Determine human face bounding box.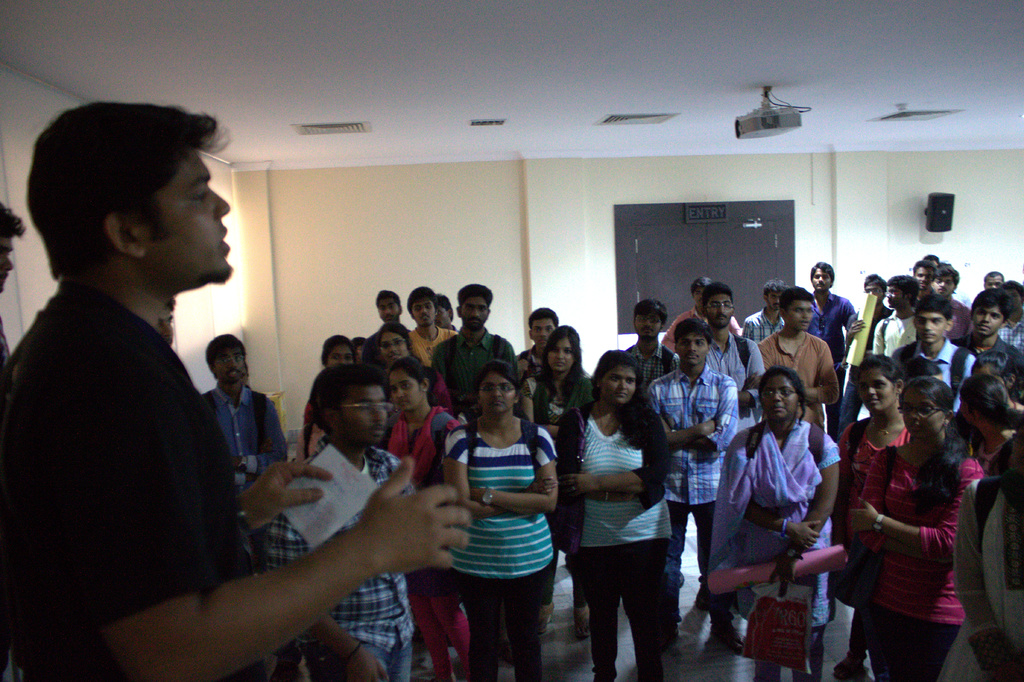
Determined: crop(917, 311, 947, 343).
